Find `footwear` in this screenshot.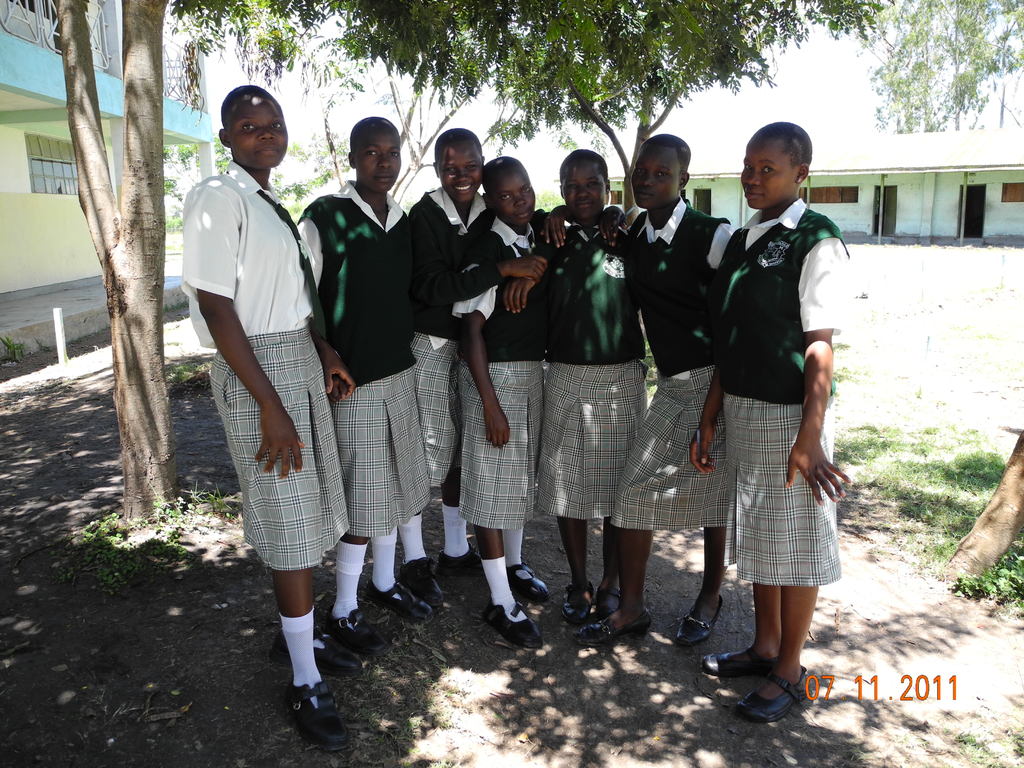
The bounding box for `footwear` is (x1=492, y1=600, x2=542, y2=651).
